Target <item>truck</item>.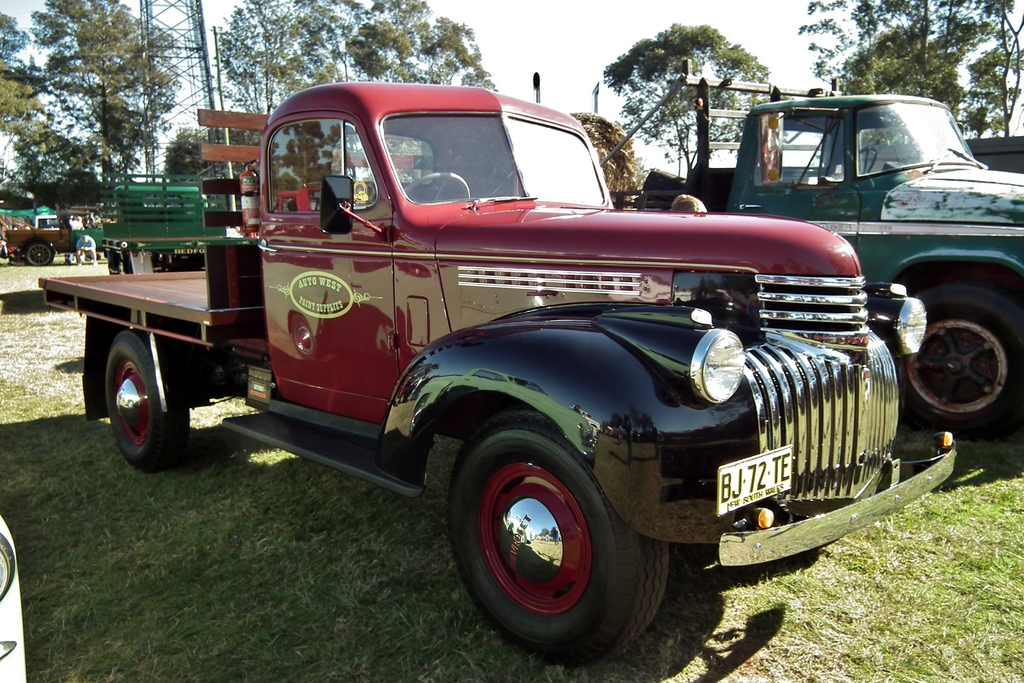
Target region: [98,170,250,270].
